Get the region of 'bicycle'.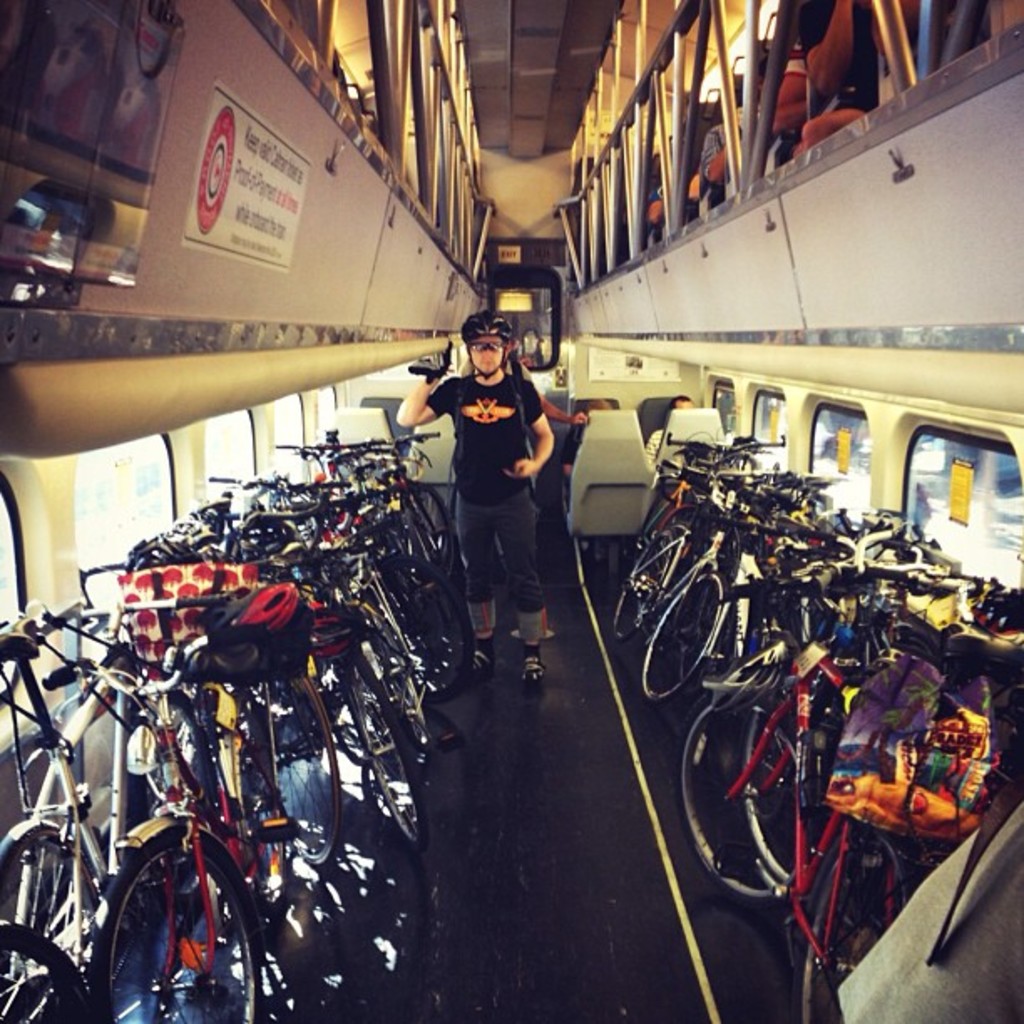
(54, 611, 356, 1022).
